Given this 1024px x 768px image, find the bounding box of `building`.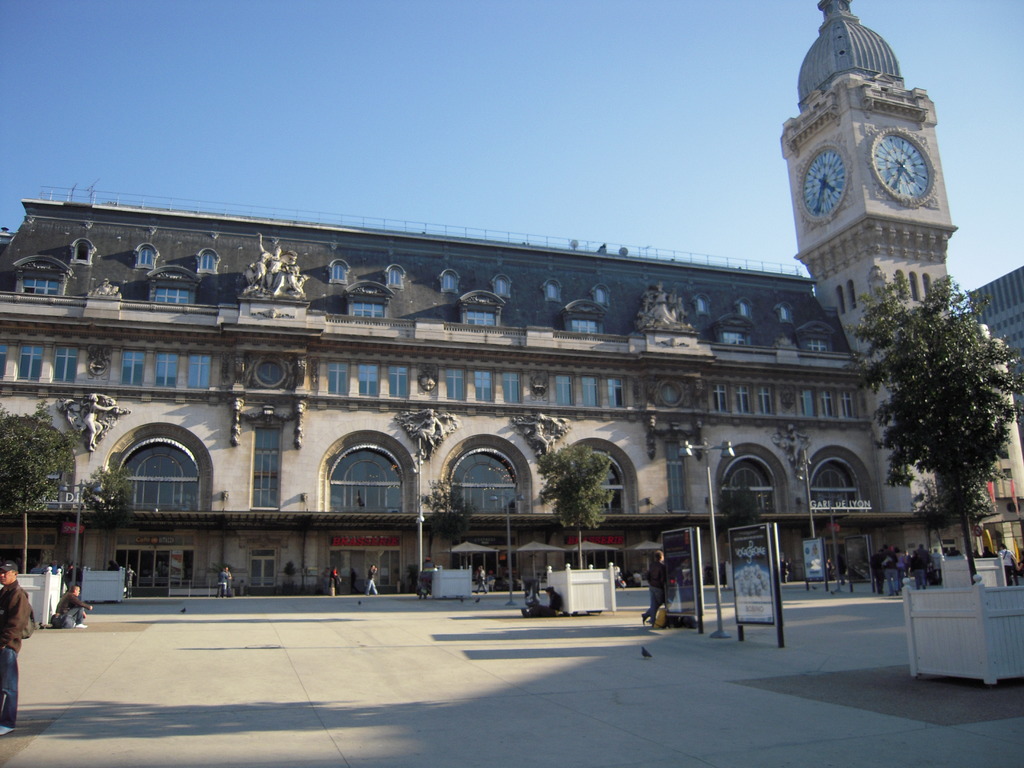
[0,0,1023,592].
